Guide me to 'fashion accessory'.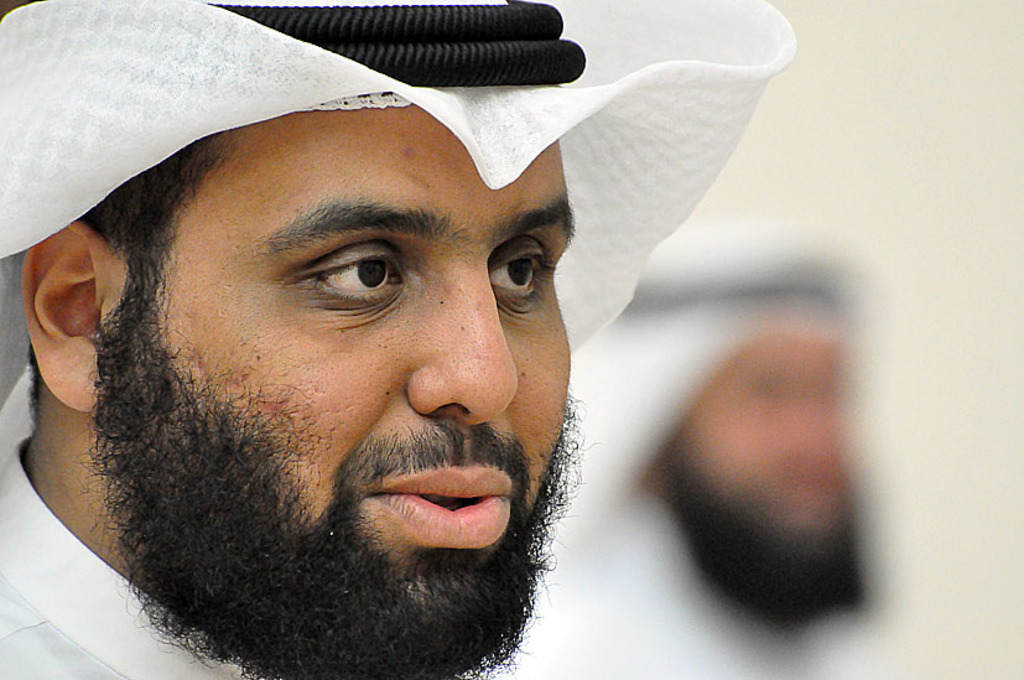
Guidance: select_region(0, 0, 800, 412).
